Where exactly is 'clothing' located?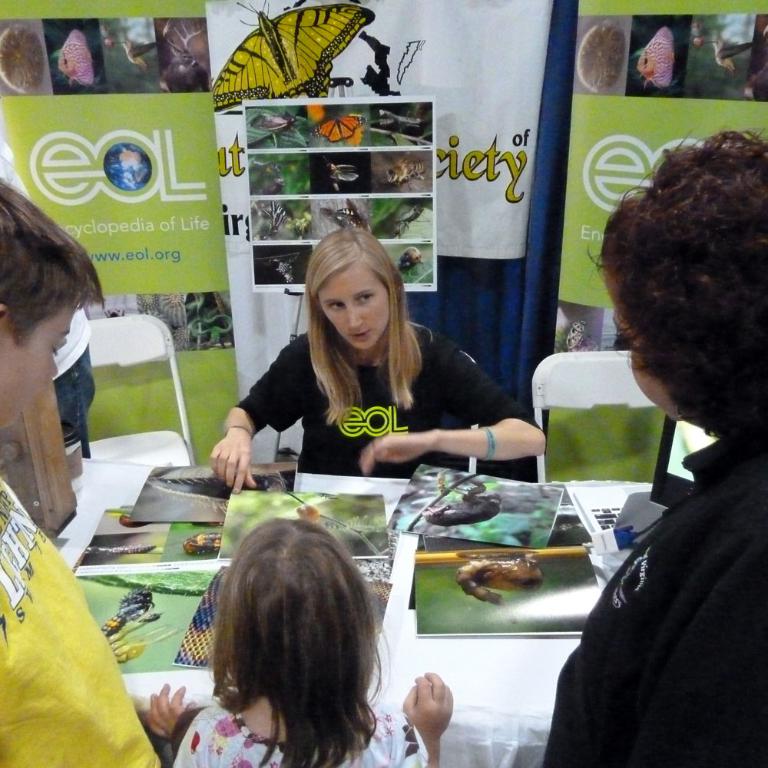
Its bounding box is (549, 438, 765, 760).
